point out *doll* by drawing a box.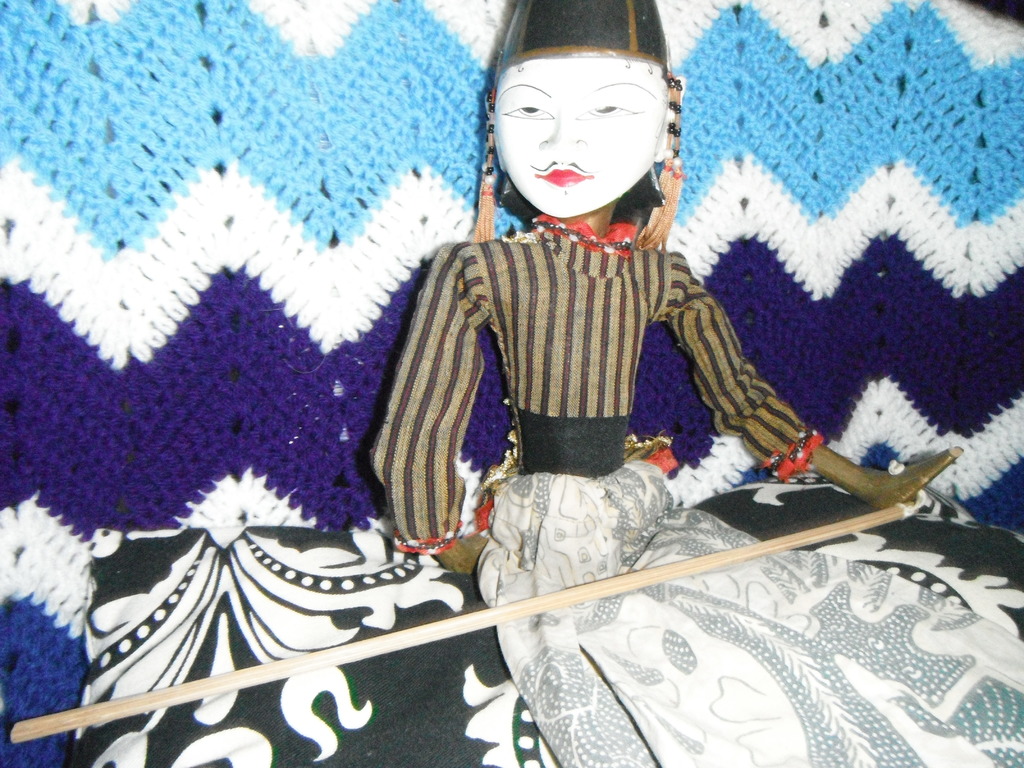
[364,0,1021,767].
